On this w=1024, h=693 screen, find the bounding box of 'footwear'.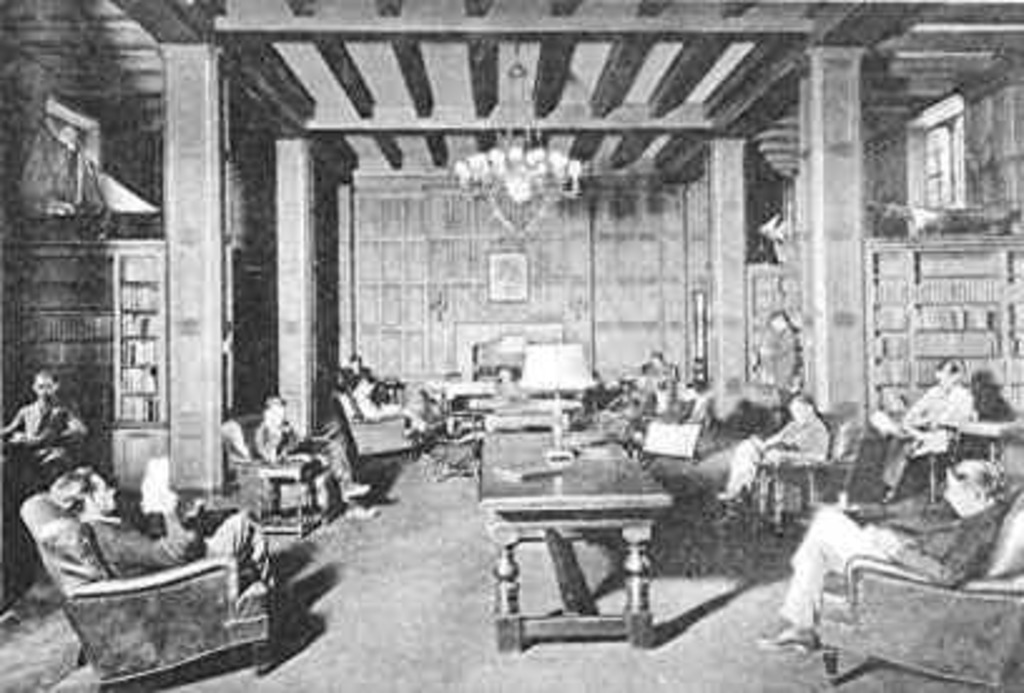
Bounding box: x1=758 y1=620 x2=823 y2=658.
